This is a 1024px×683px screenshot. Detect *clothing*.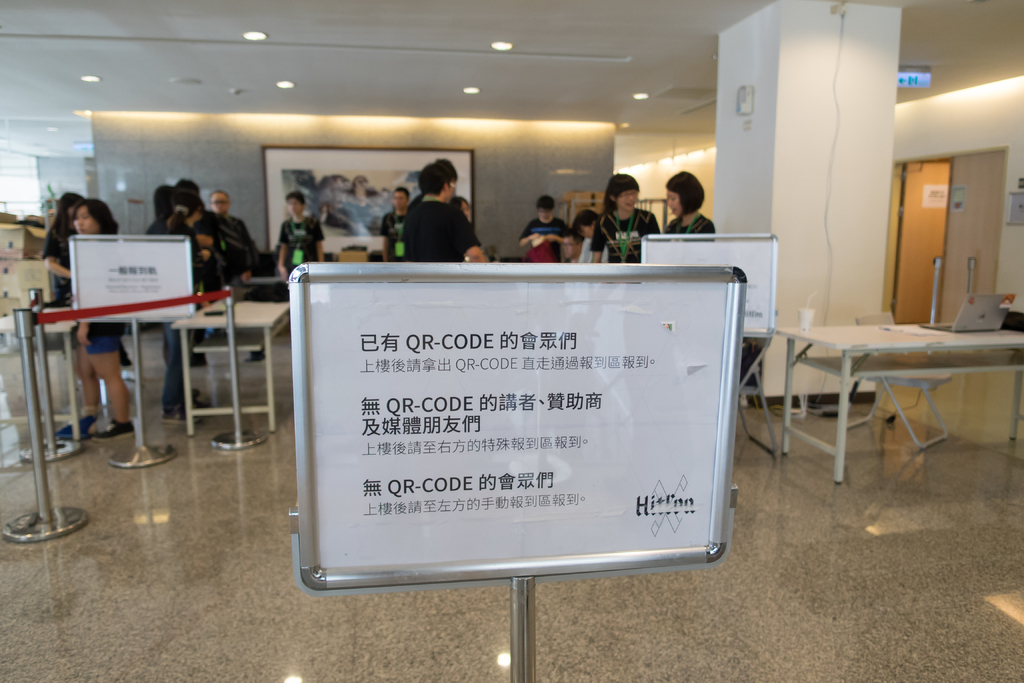
x1=43, y1=218, x2=85, y2=304.
